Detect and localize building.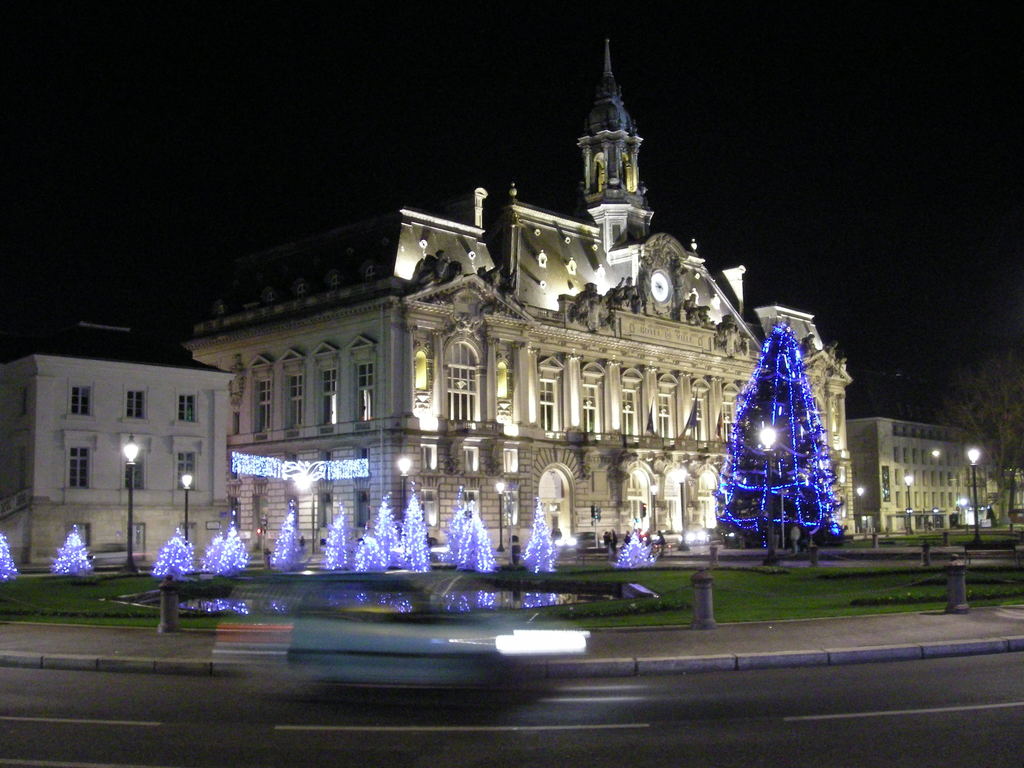
Localized at (844,361,1023,552).
